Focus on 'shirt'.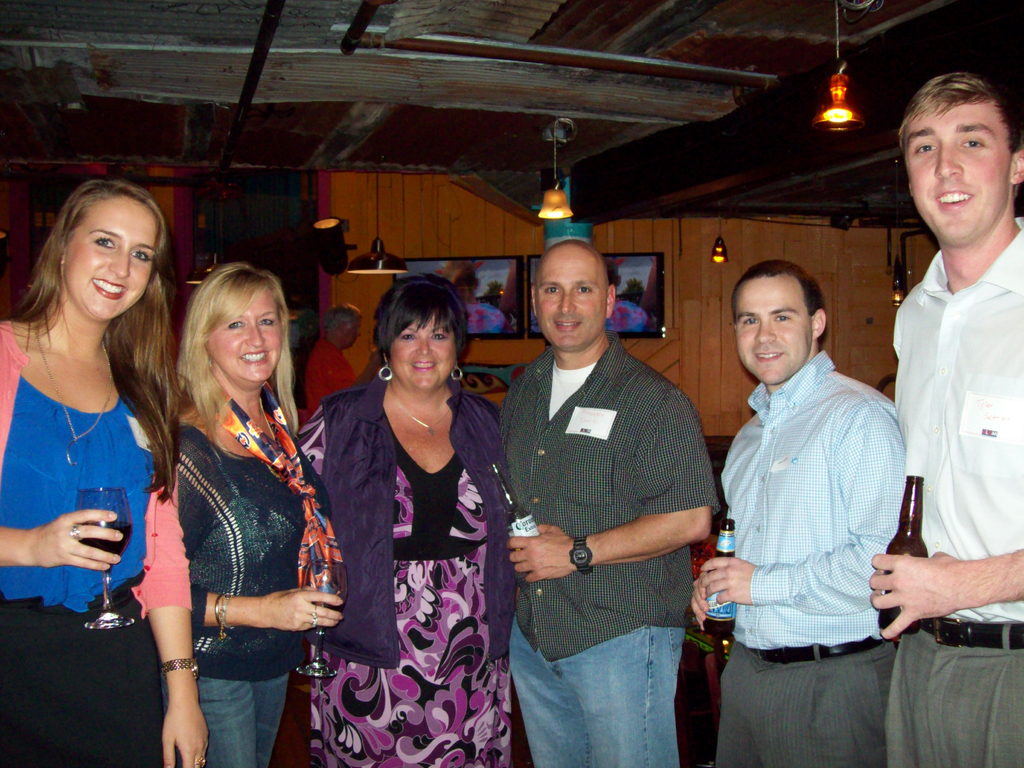
Focused at [left=498, top=330, right=721, bottom=663].
